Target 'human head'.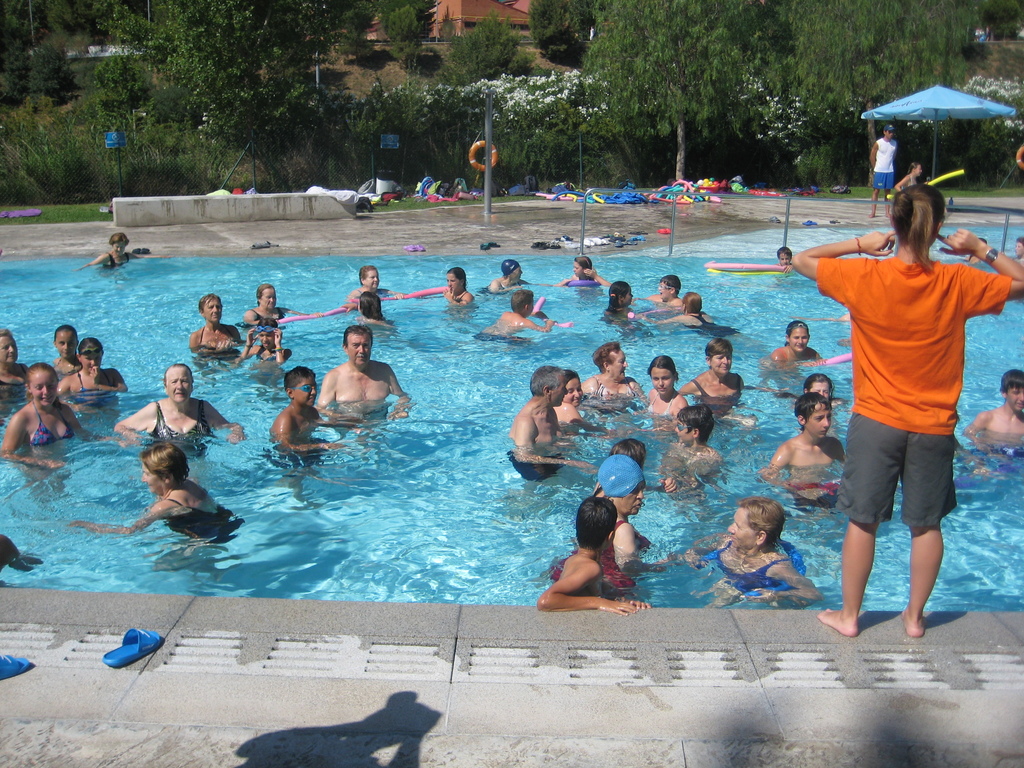
Target region: 108/232/129/257.
